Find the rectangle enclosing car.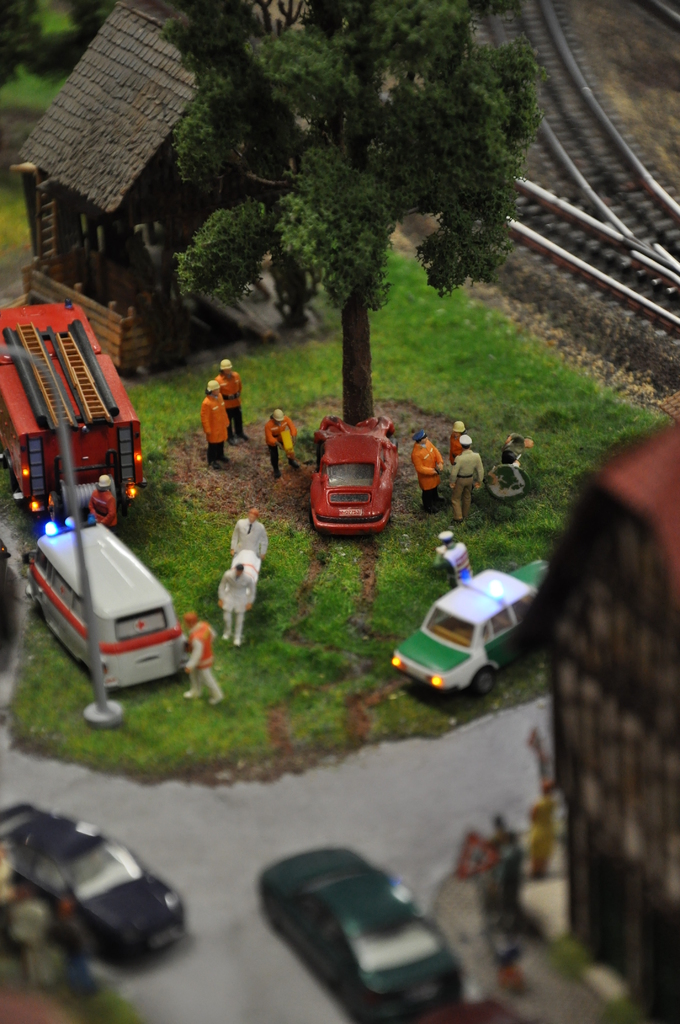
pyautogui.locateOnScreen(0, 797, 189, 966).
